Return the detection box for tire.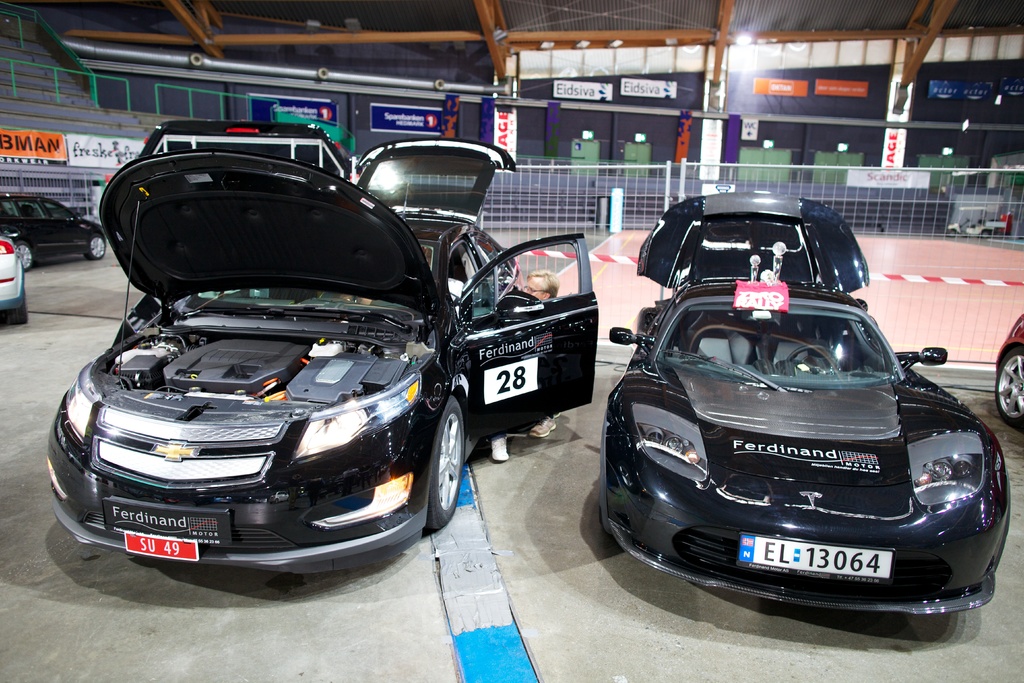
box=[8, 280, 29, 324].
